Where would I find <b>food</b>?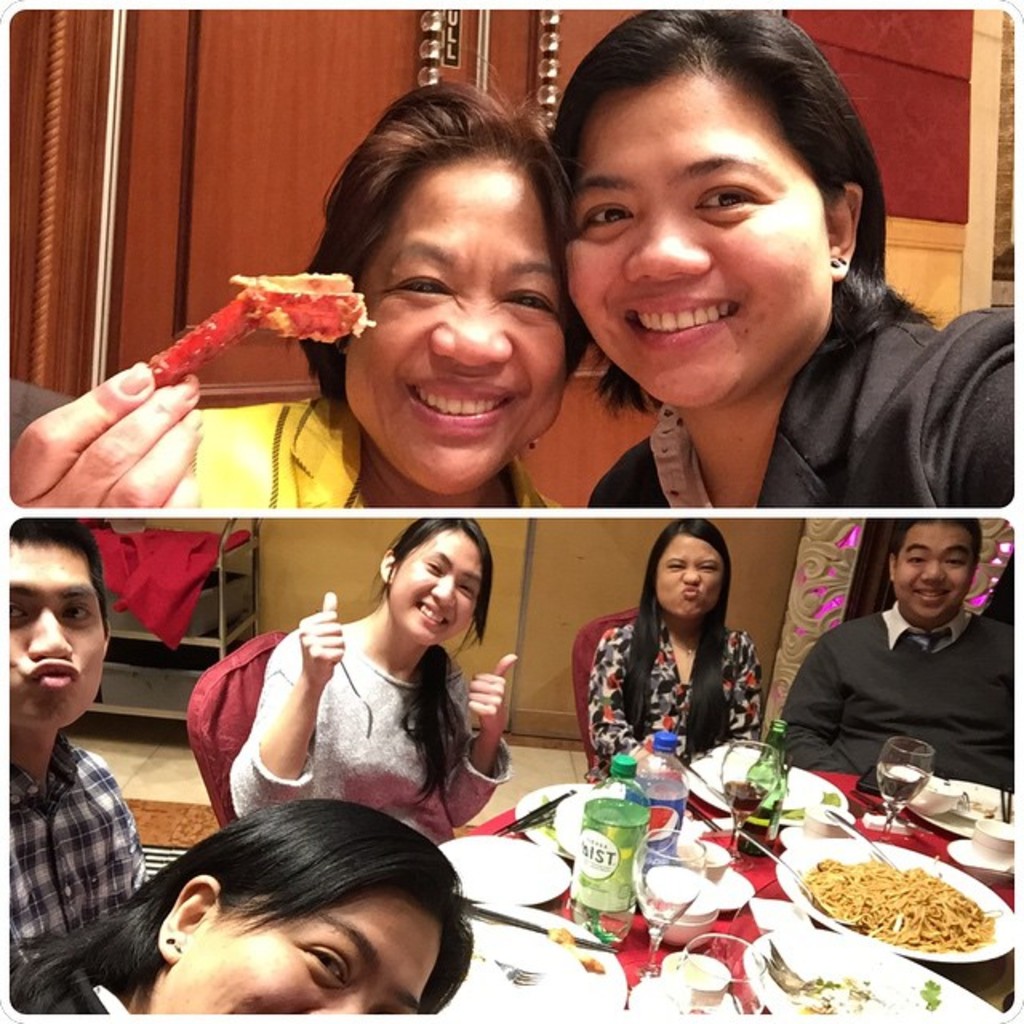
At Rect(229, 274, 365, 344).
